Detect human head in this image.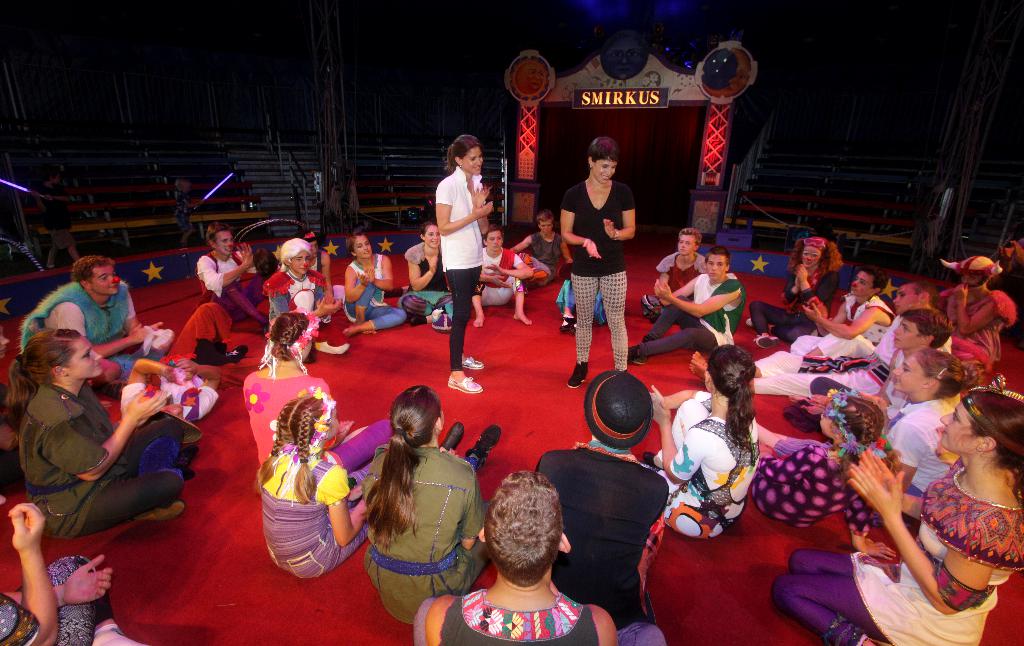
Detection: 276 238 311 275.
